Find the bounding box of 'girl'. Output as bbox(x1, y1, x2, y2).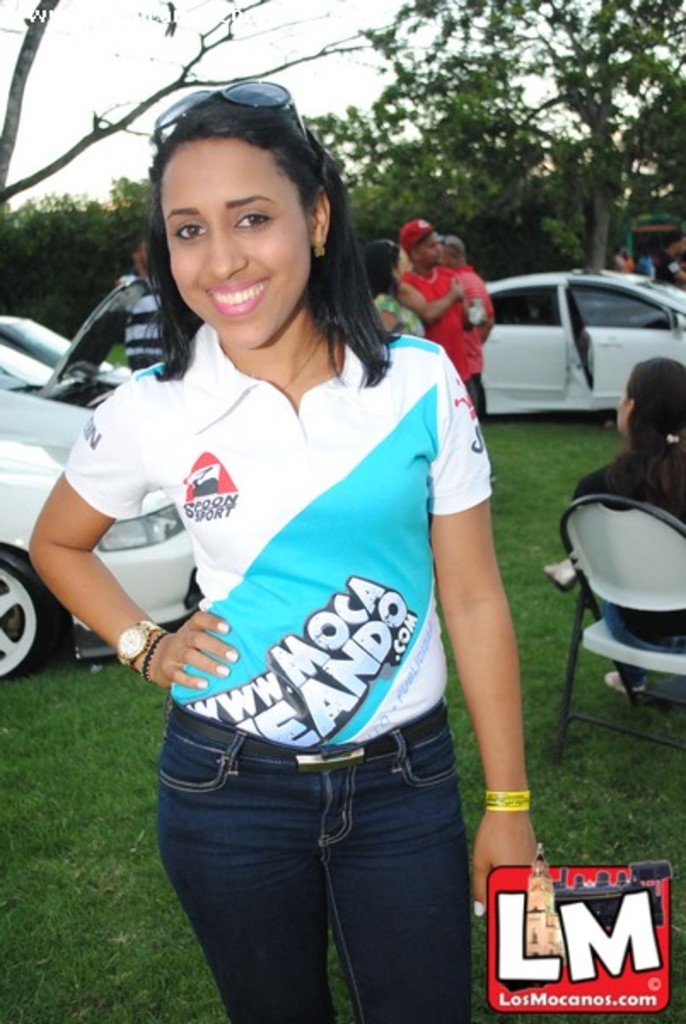
bbox(27, 84, 539, 1022).
